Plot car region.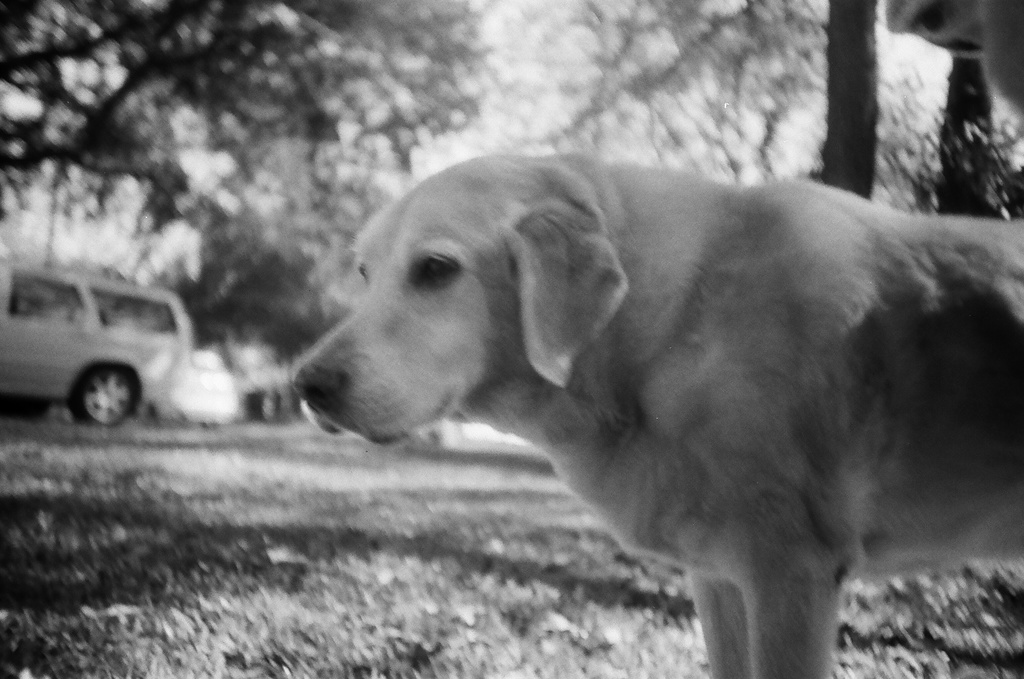
Plotted at {"left": 0, "top": 262, "right": 192, "bottom": 418}.
